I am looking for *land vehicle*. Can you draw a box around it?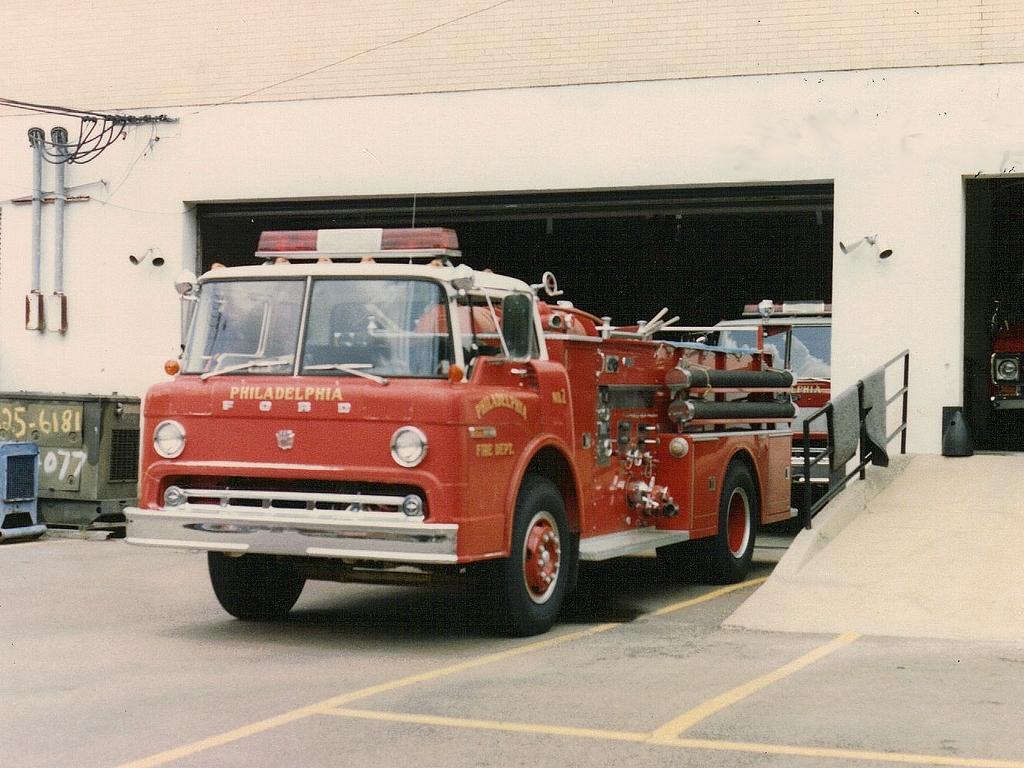
Sure, the bounding box is locate(701, 301, 828, 486).
